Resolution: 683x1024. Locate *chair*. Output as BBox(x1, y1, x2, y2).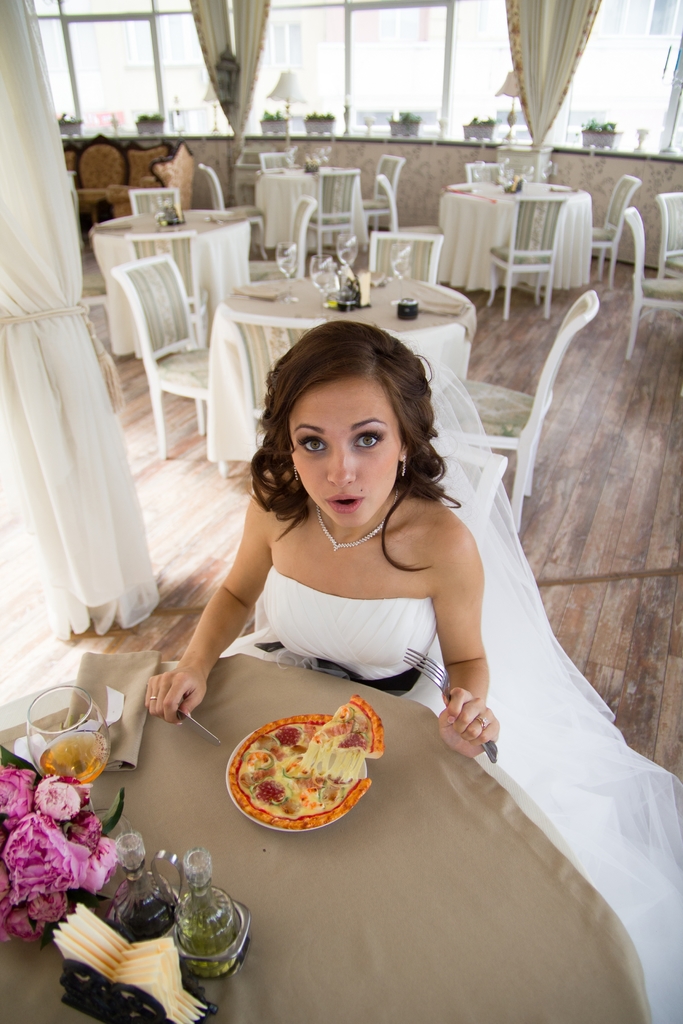
BBox(126, 188, 183, 212).
